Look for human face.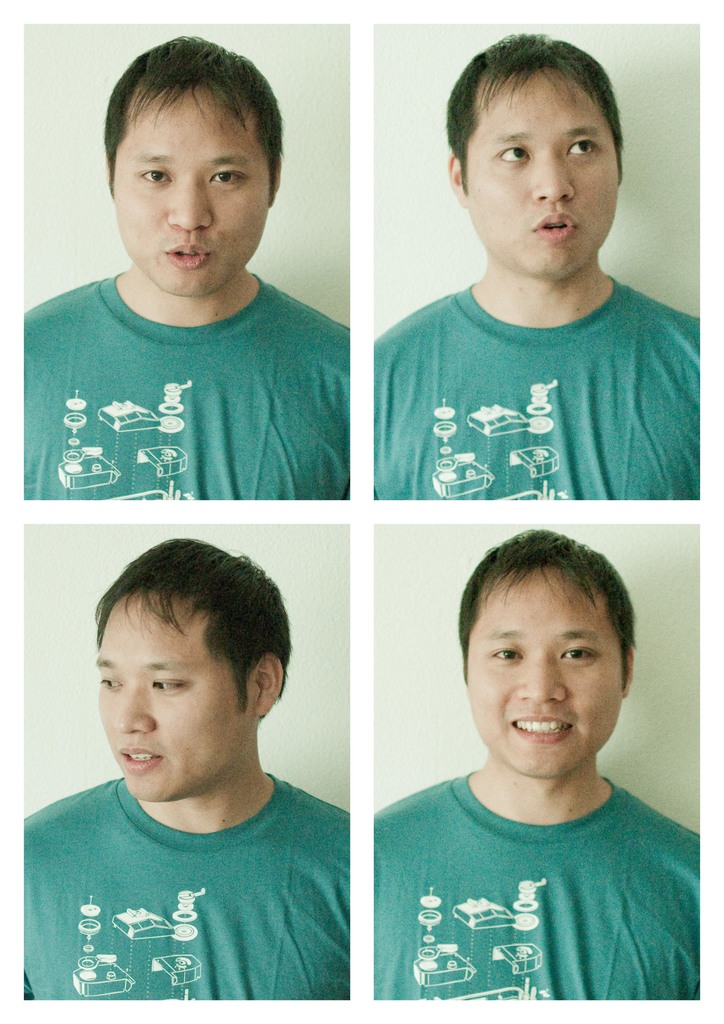
Found: rect(467, 568, 623, 778).
